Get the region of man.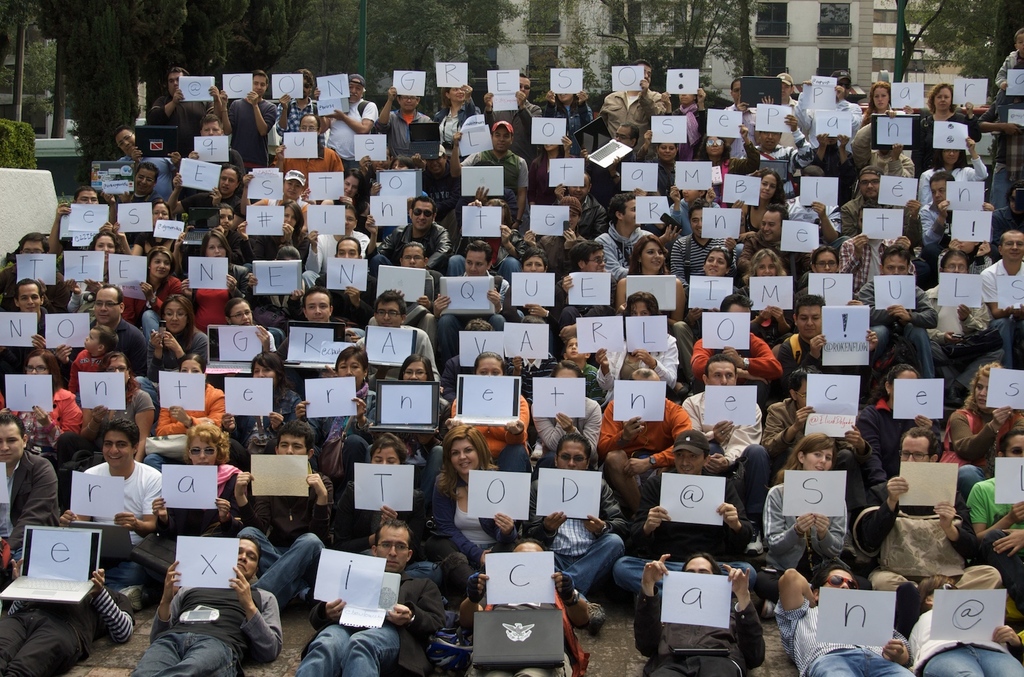
bbox=[272, 112, 341, 196].
